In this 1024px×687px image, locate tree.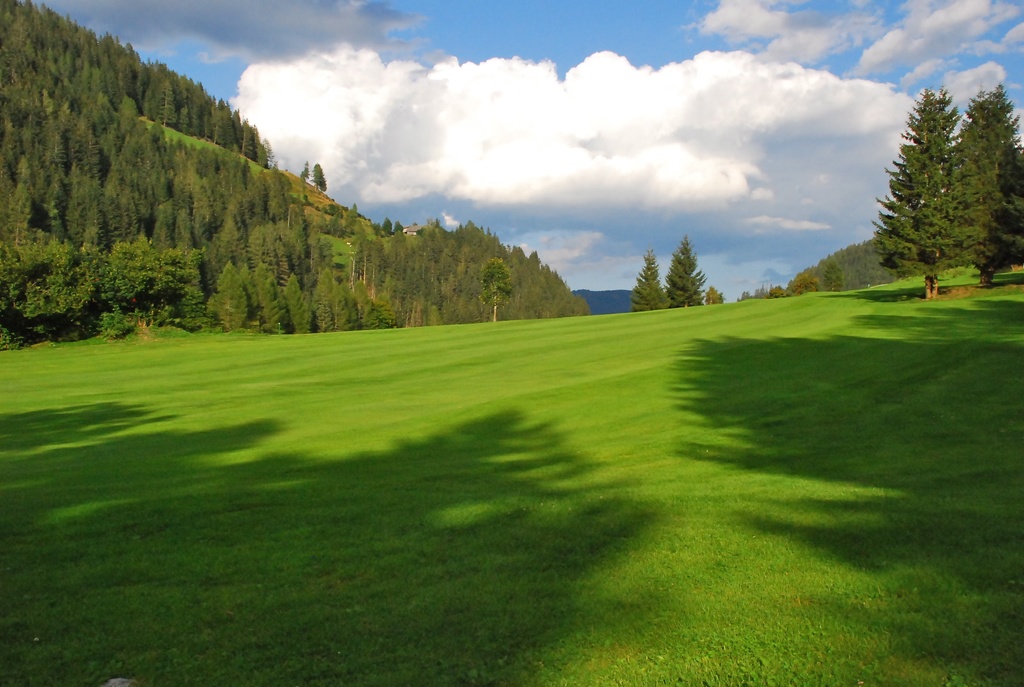
Bounding box: x1=942 y1=86 x2=1023 y2=287.
